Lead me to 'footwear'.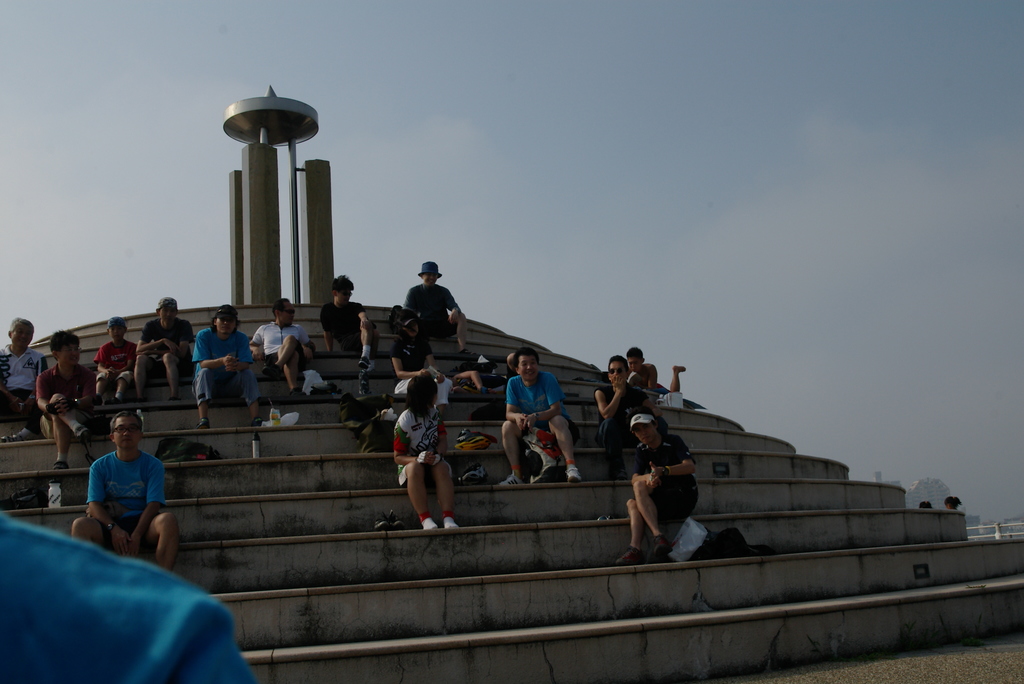
Lead to (92, 391, 102, 405).
